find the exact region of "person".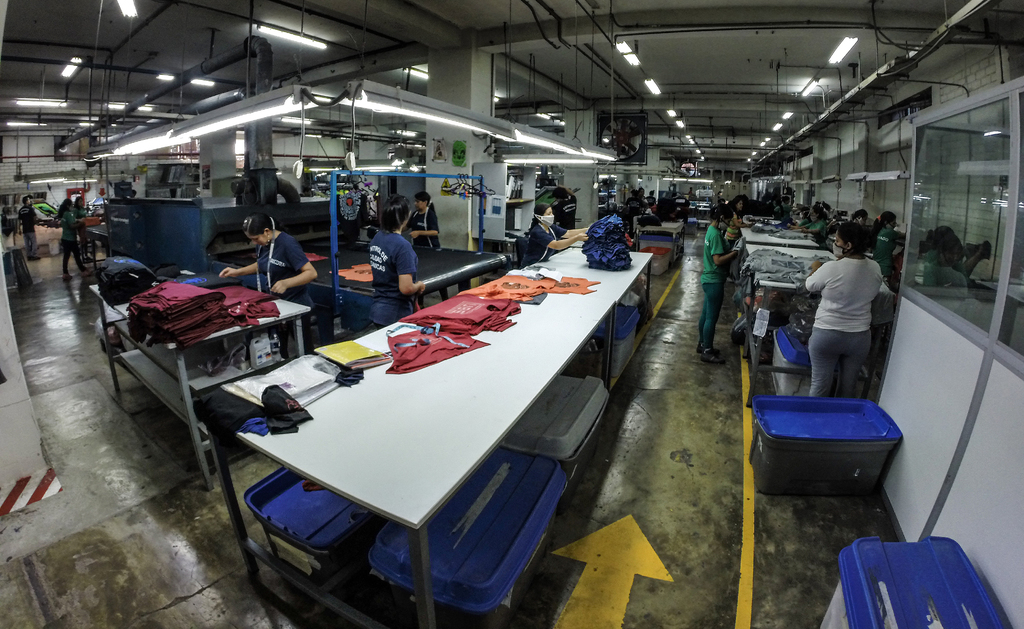
Exact region: {"x1": 220, "y1": 212, "x2": 316, "y2": 358}.
